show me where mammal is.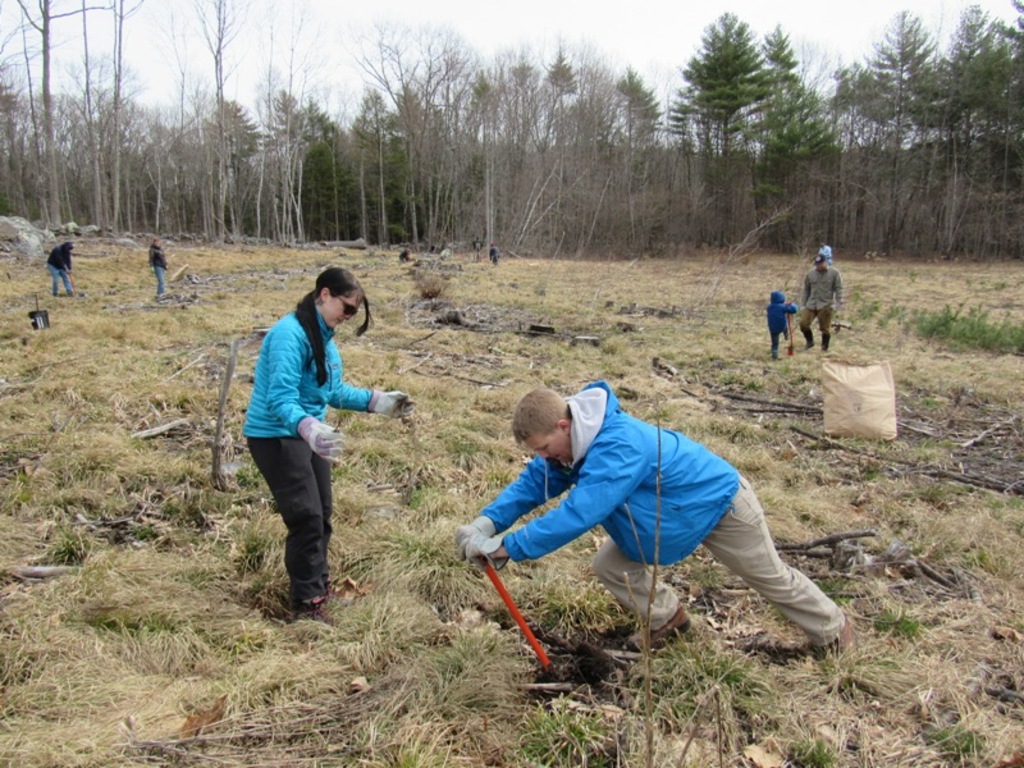
mammal is at region(488, 241, 503, 265).
